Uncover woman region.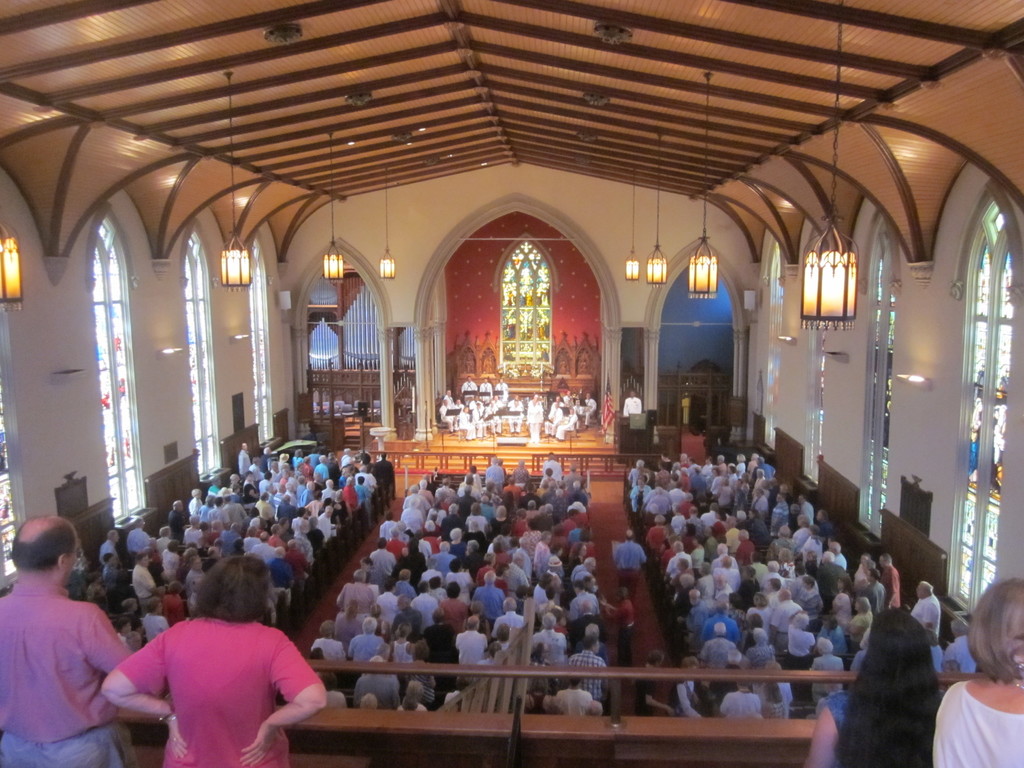
Uncovered: l=398, t=681, r=428, b=712.
